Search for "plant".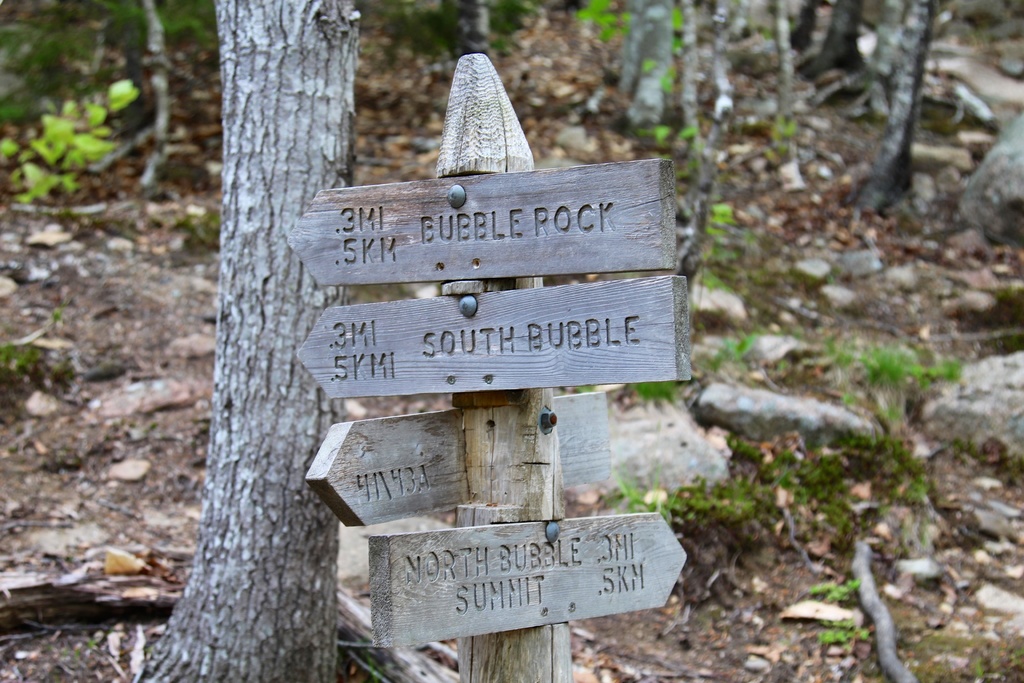
Found at bbox=(819, 341, 976, 417).
